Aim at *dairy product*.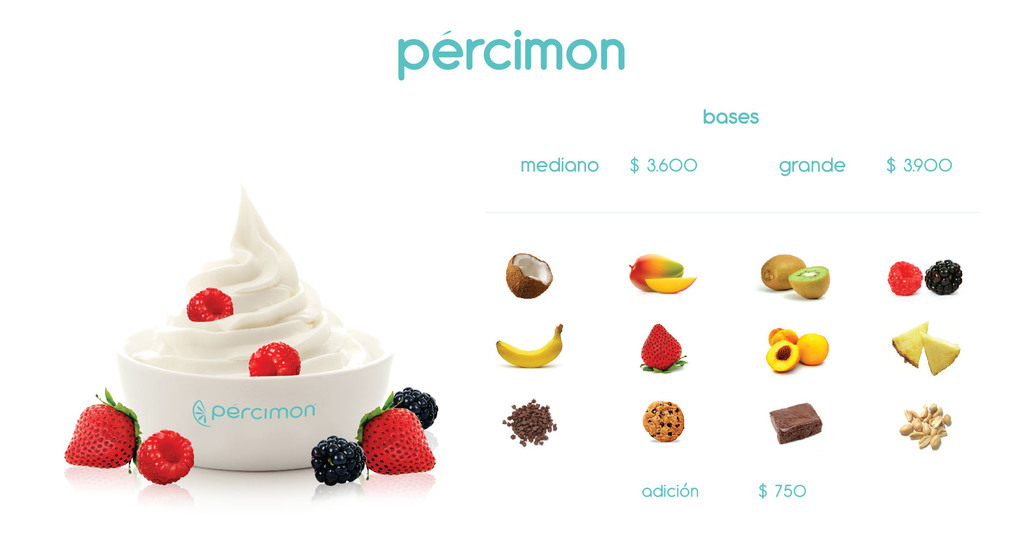
Aimed at Rect(124, 189, 377, 380).
